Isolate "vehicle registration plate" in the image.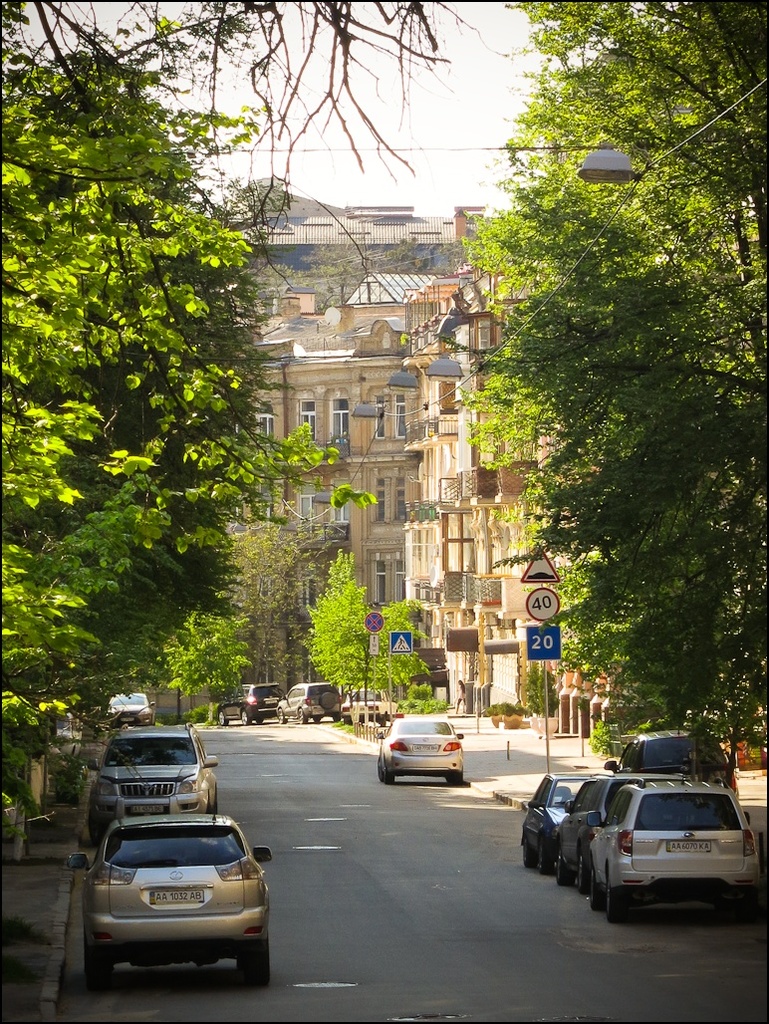
Isolated region: (667, 842, 710, 850).
